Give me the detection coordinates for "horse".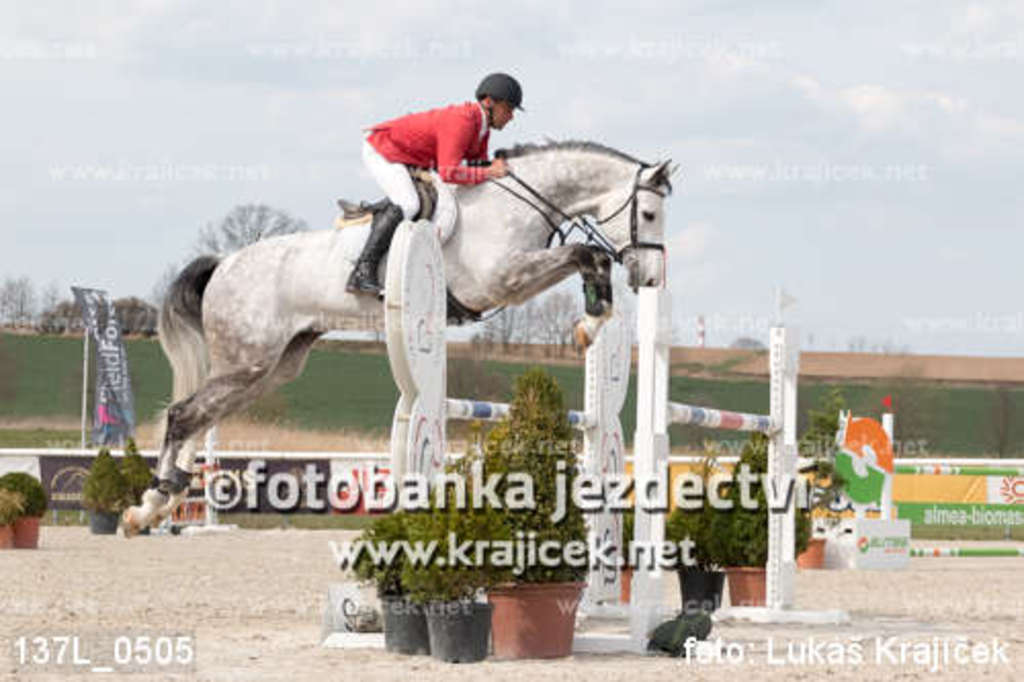
l=119, t=129, r=680, b=541.
